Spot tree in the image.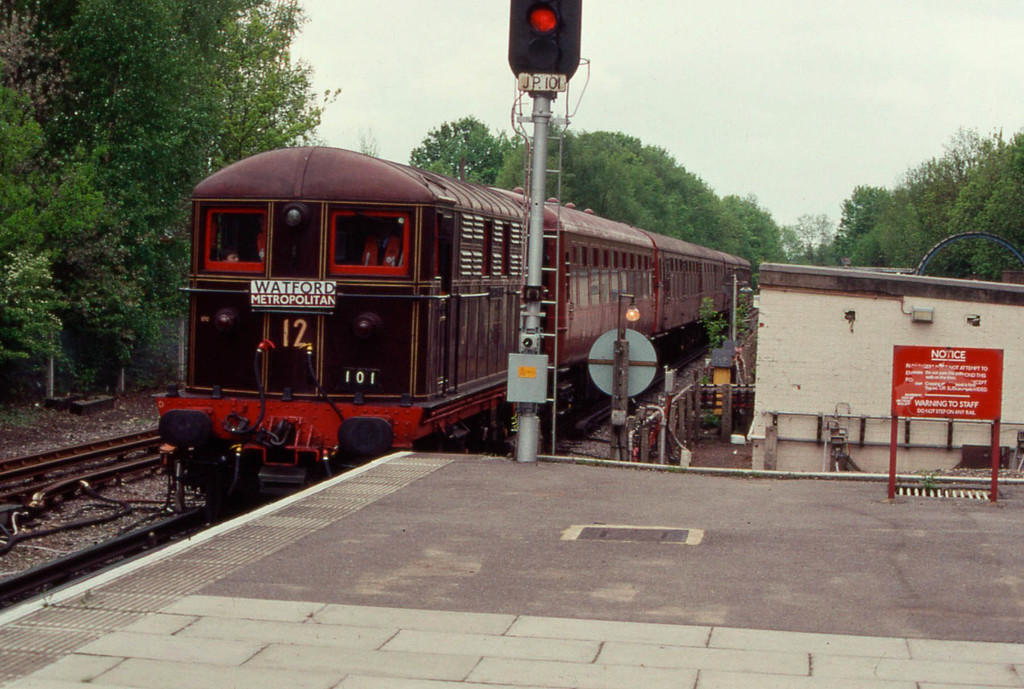
tree found at left=8, top=0, right=253, bottom=301.
